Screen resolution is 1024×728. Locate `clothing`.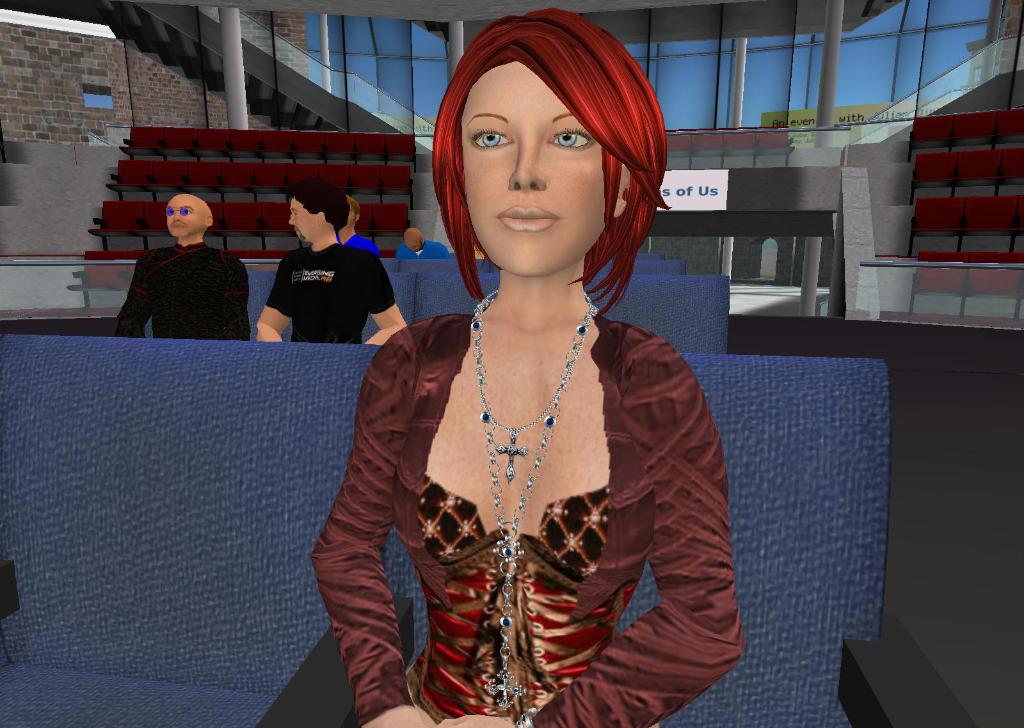
region(124, 246, 255, 338).
